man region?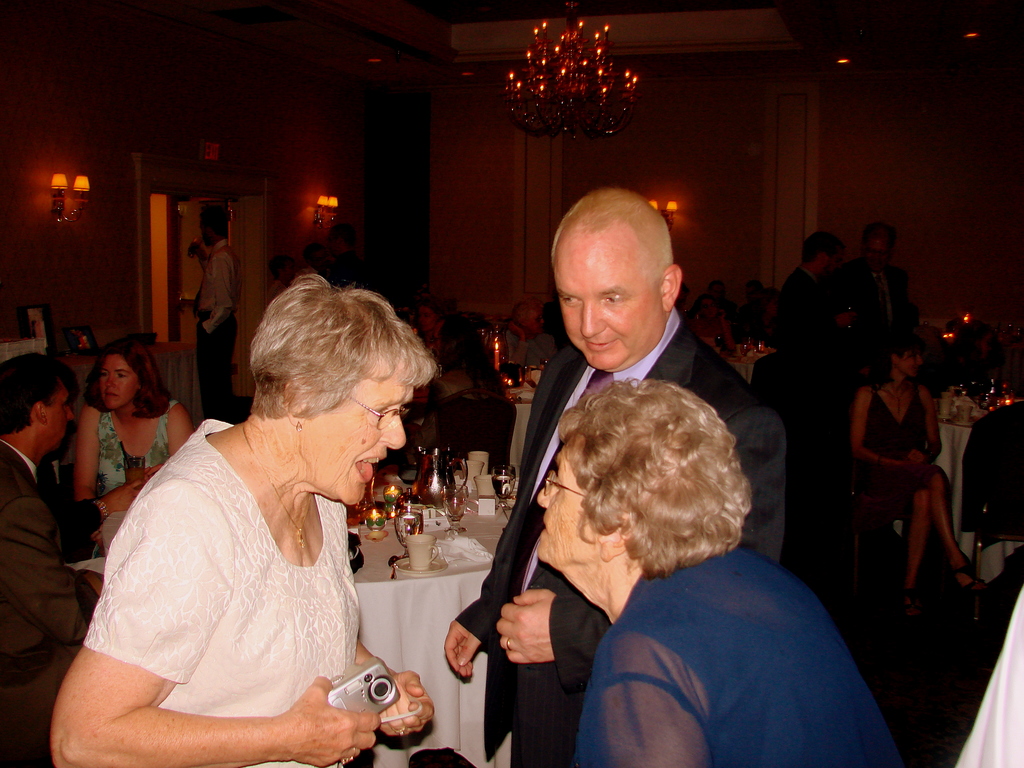
x1=442 y1=189 x2=785 y2=767
